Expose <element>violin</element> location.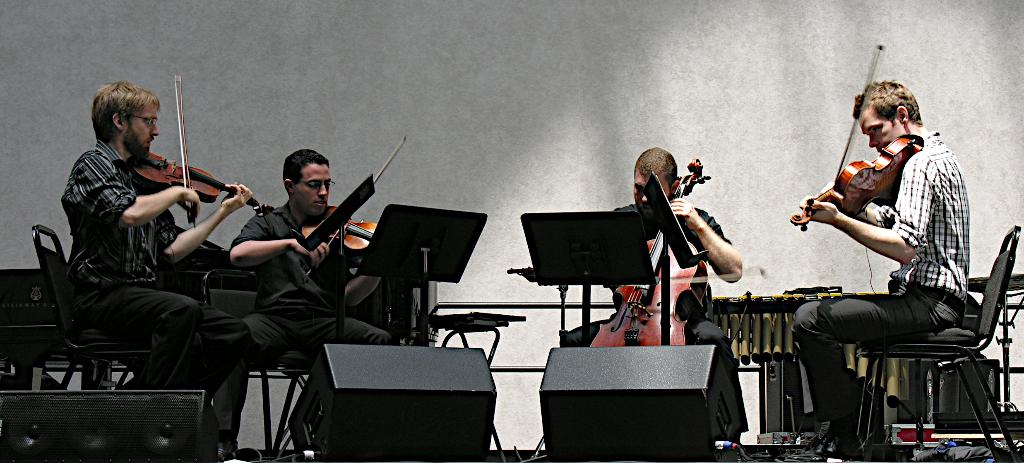
Exposed at box=[790, 37, 929, 233].
